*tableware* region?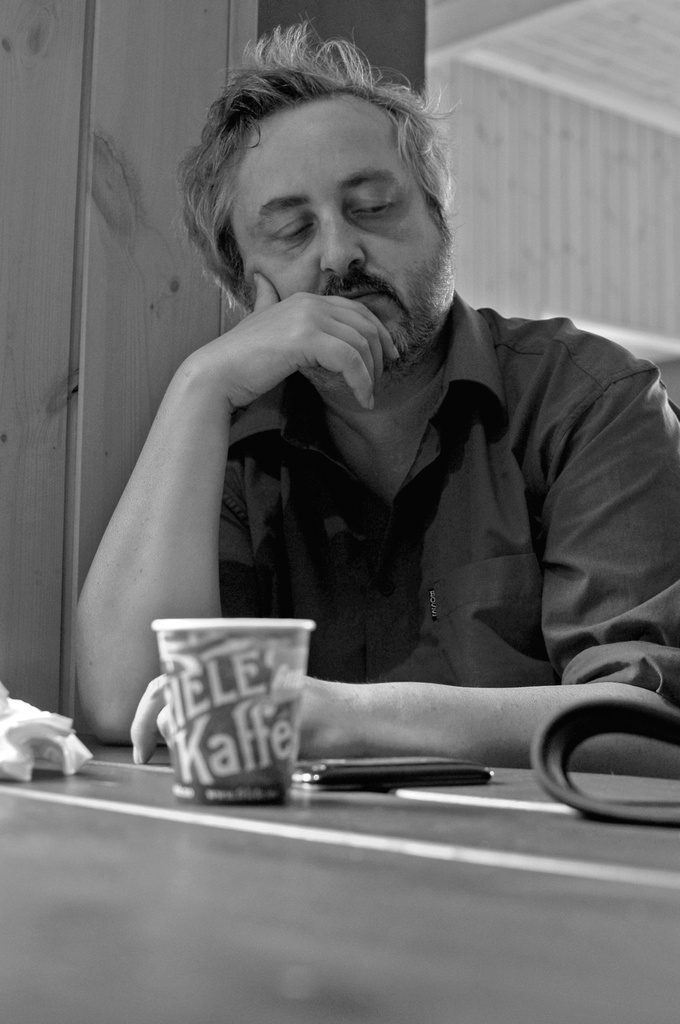
locate(155, 650, 321, 817)
